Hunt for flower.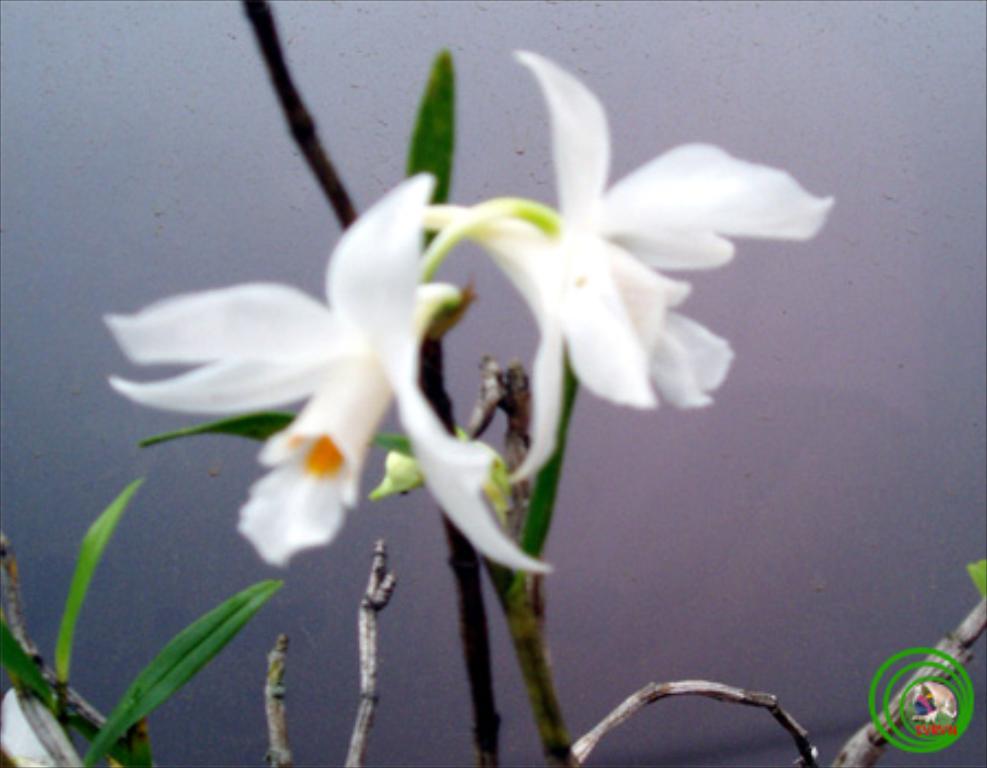
Hunted down at bbox=(107, 169, 542, 573).
